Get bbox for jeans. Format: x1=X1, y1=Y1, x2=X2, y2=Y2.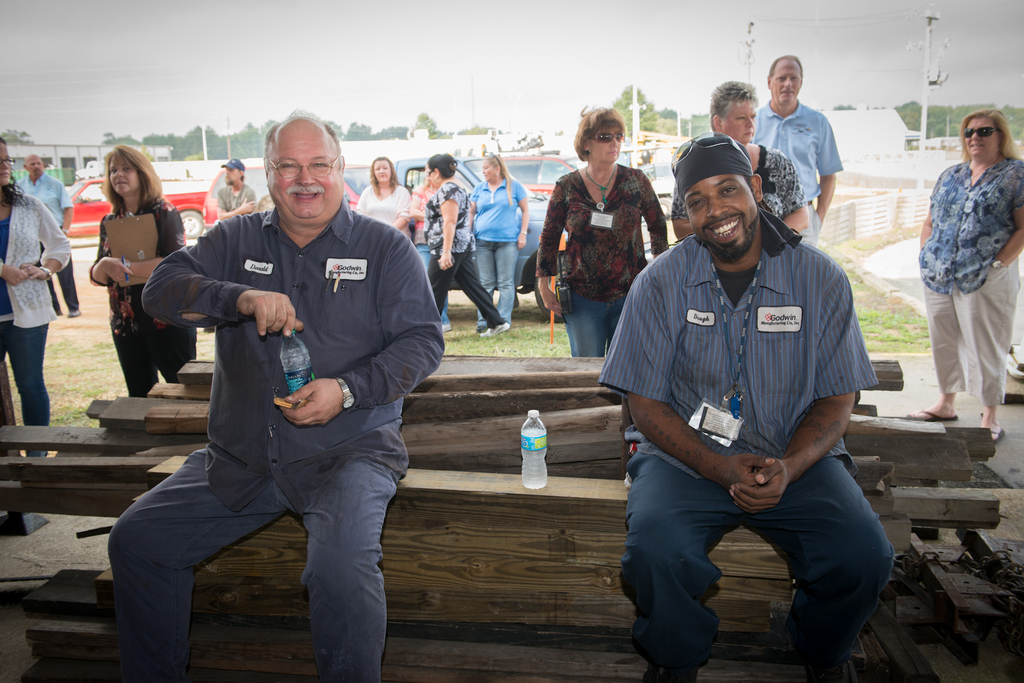
x1=472, y1=242, x2=520, y2=325.
